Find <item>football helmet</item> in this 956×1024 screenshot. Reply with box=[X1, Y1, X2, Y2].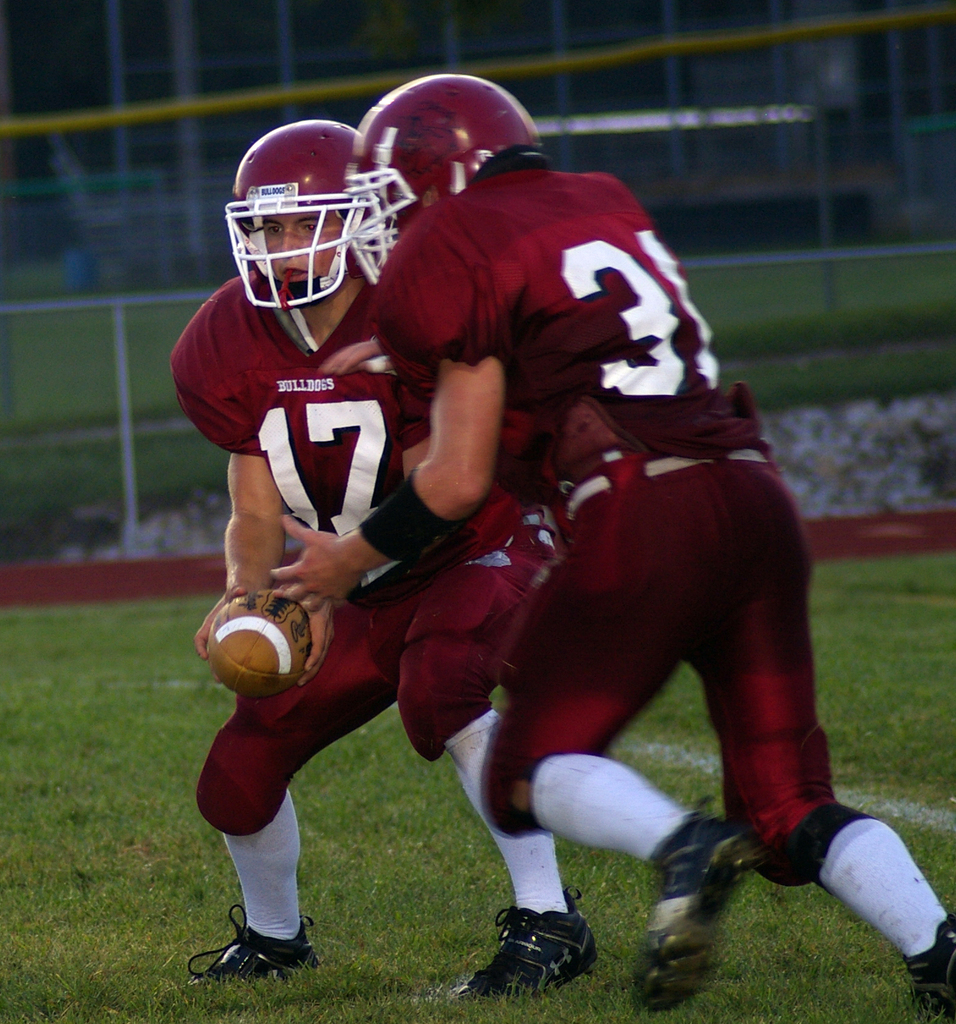
box=[341, 70, 551, 289].
